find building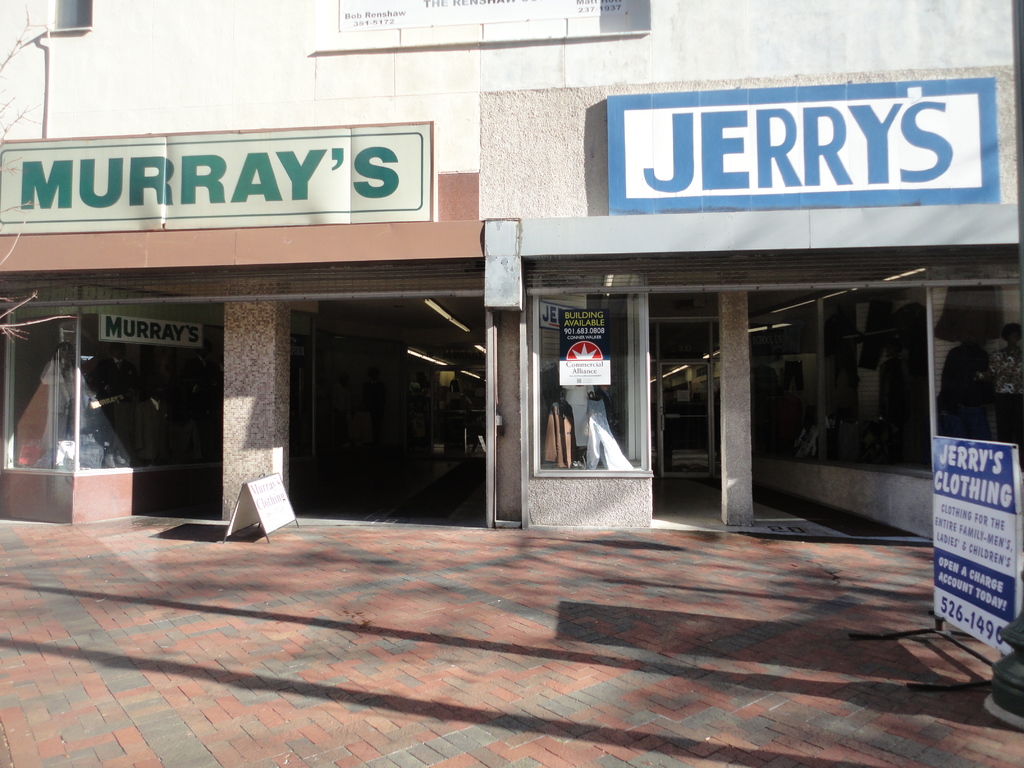
Rect(0, 0, 1023, 535)
